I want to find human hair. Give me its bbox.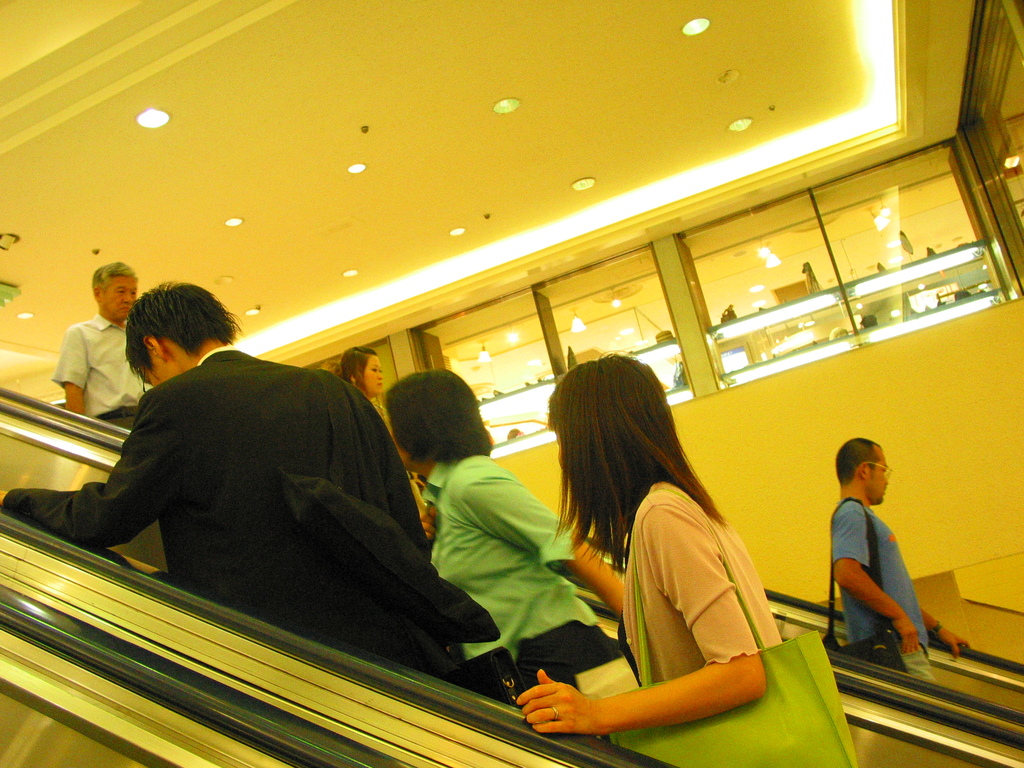
l=382, t=371, r=493, b=465.
